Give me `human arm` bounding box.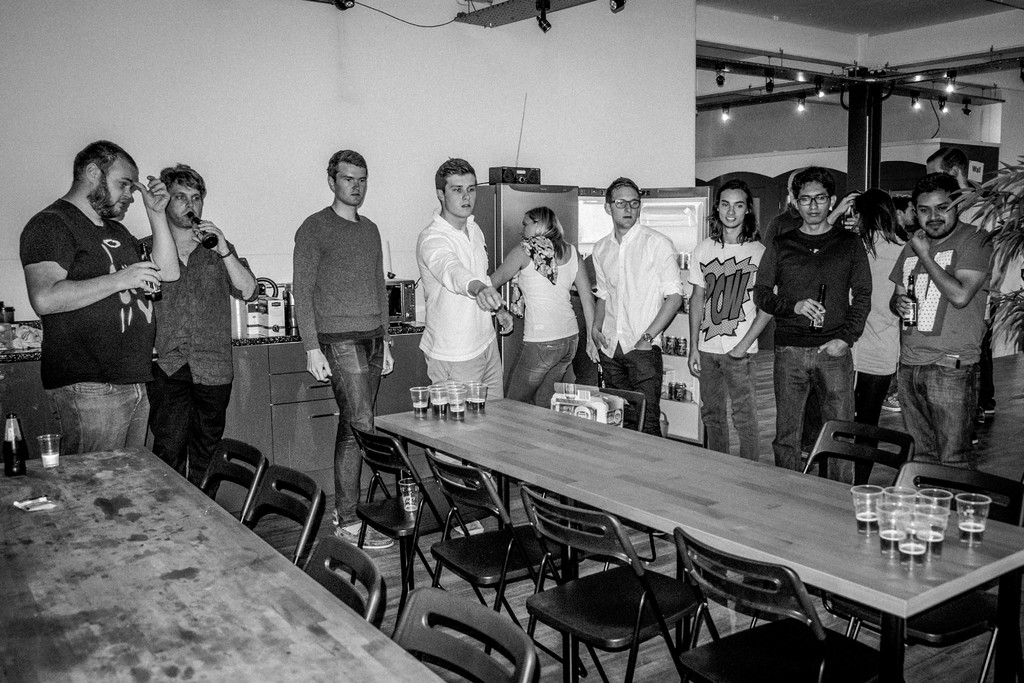
bbox(372, 215, 403, 381).
